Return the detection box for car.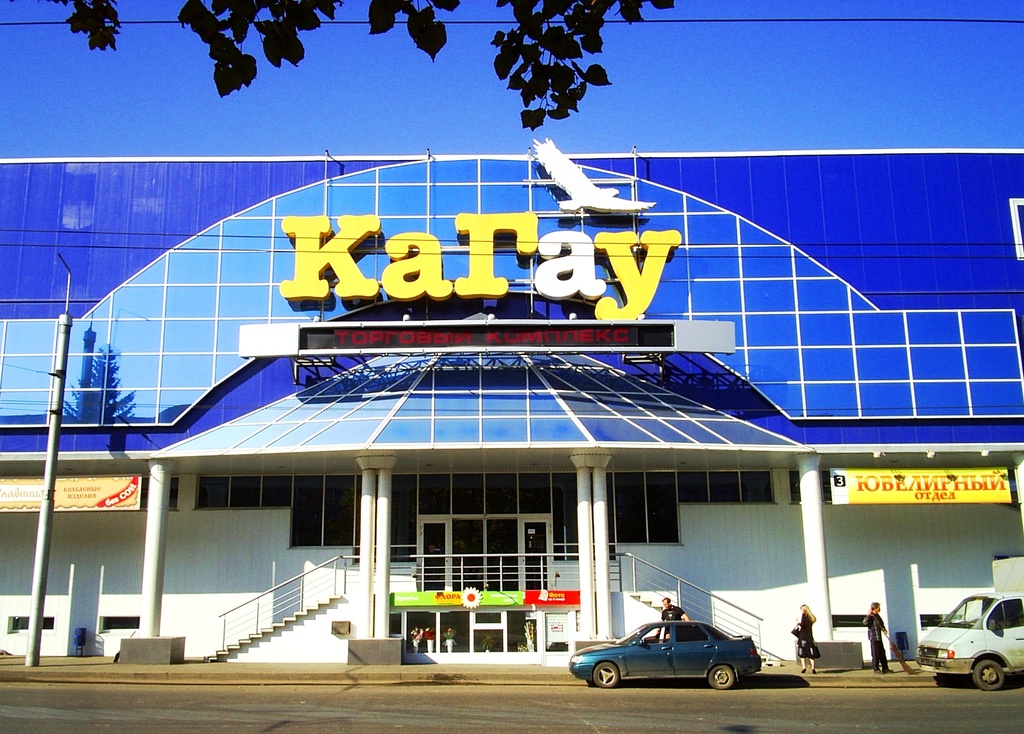
crop(916, 594, 1023, 697).
